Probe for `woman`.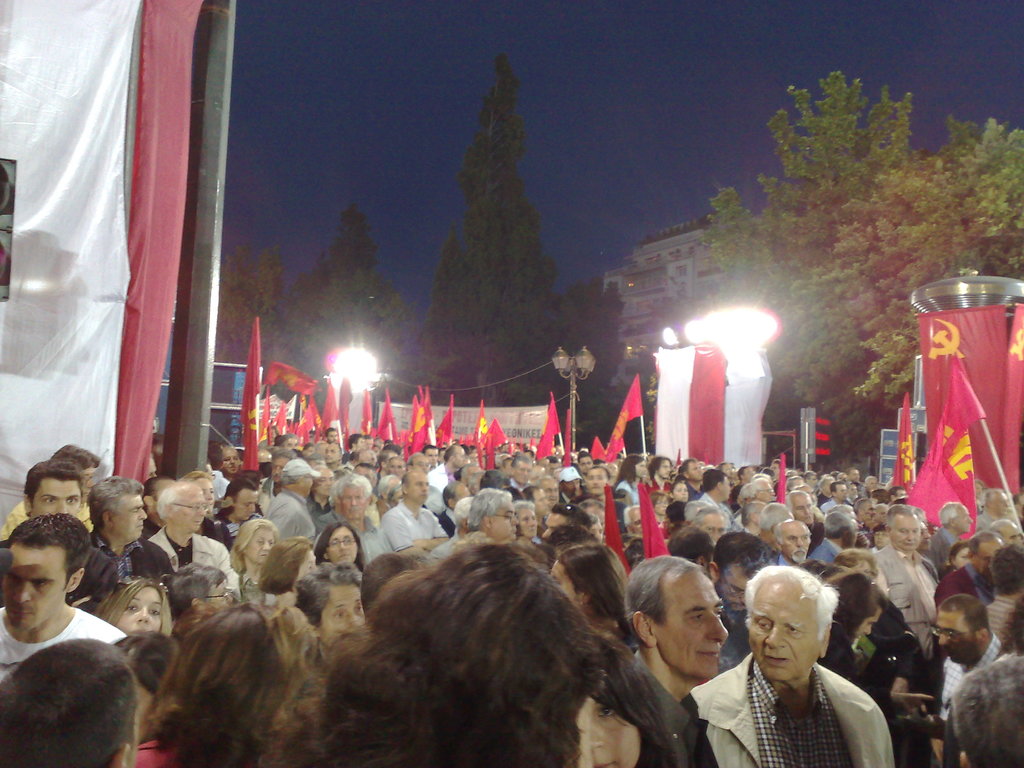
Probe result: detection(578, 644, 675, 767).
